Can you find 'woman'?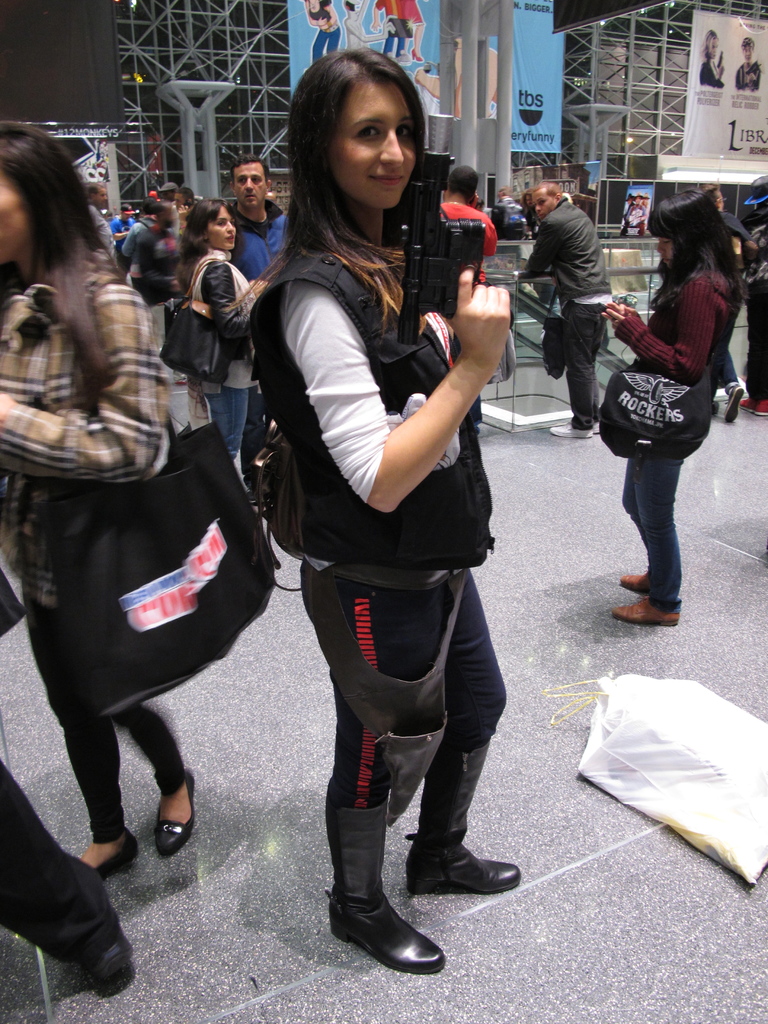
Yes, bounding box: {"left": 602, "top": 182, "right": 731, "bottom": 627}.
